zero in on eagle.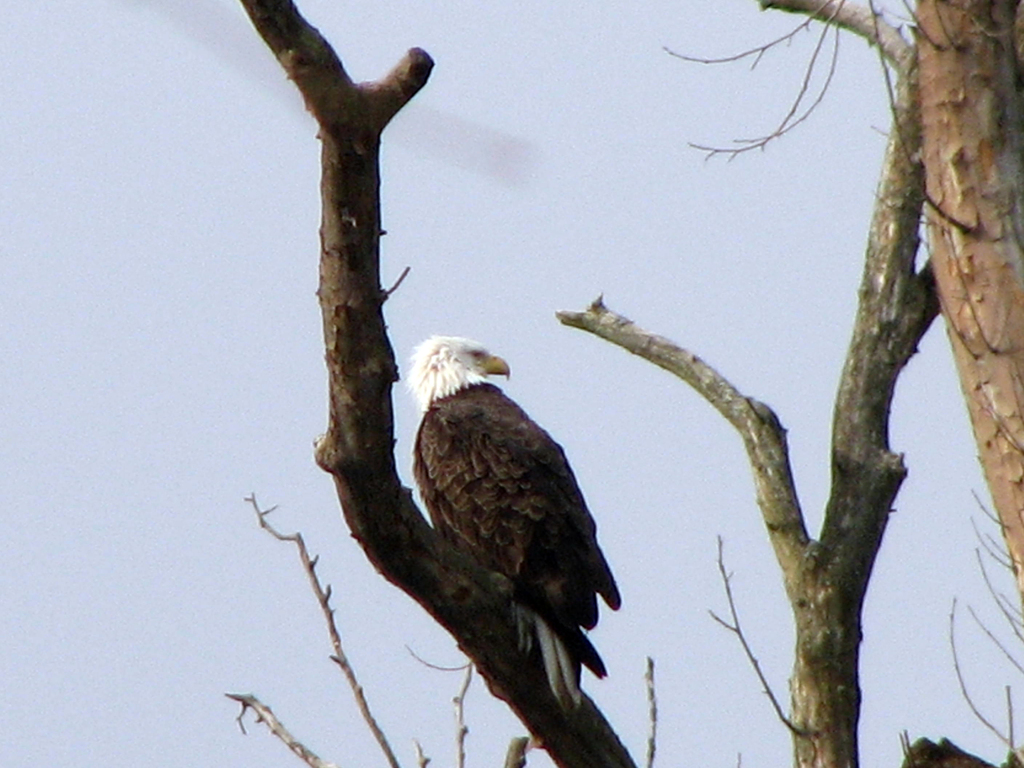
Zeroed in: [left=397, top=331, right=625, bottom=720].
